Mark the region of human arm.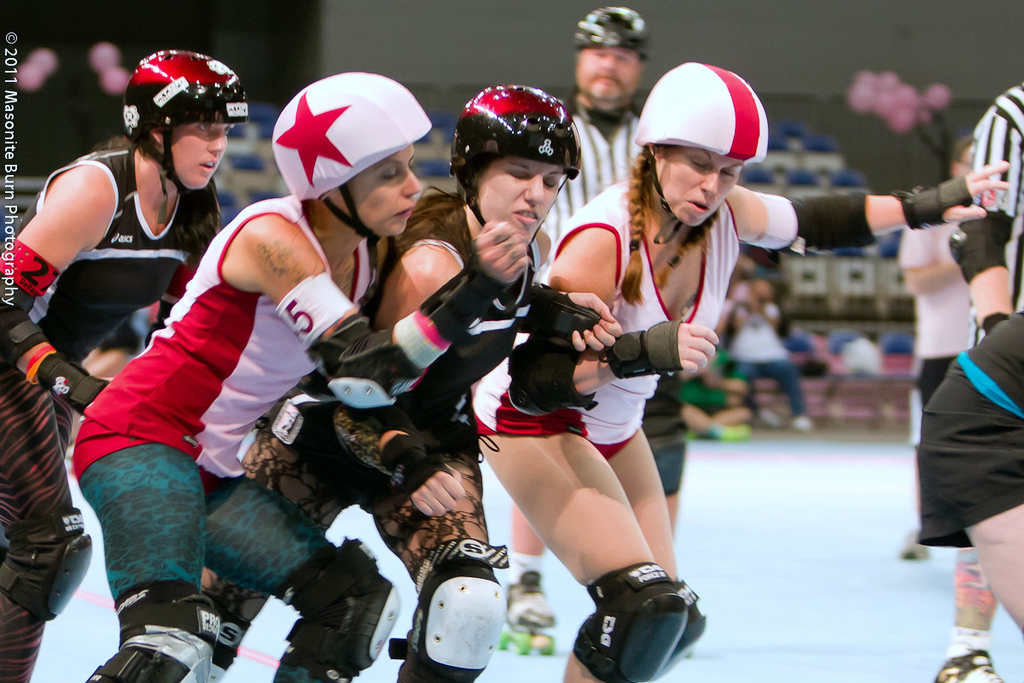
Region: box=[354, 249, 465, 516].
